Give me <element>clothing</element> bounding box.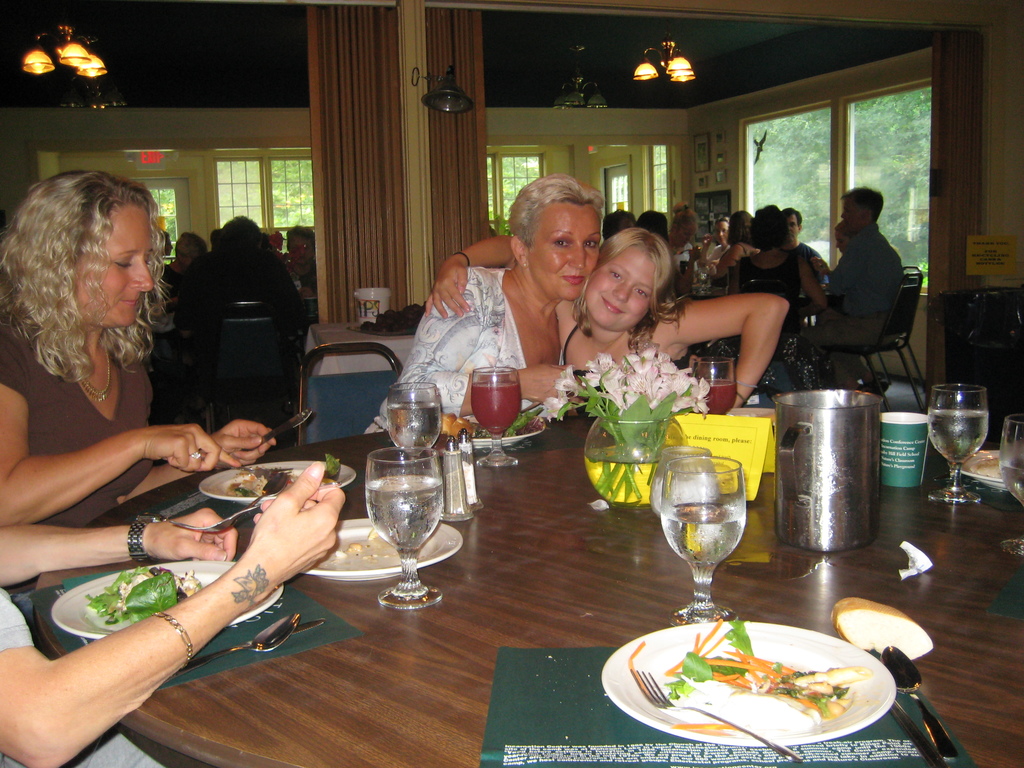
728/246/806/392.
